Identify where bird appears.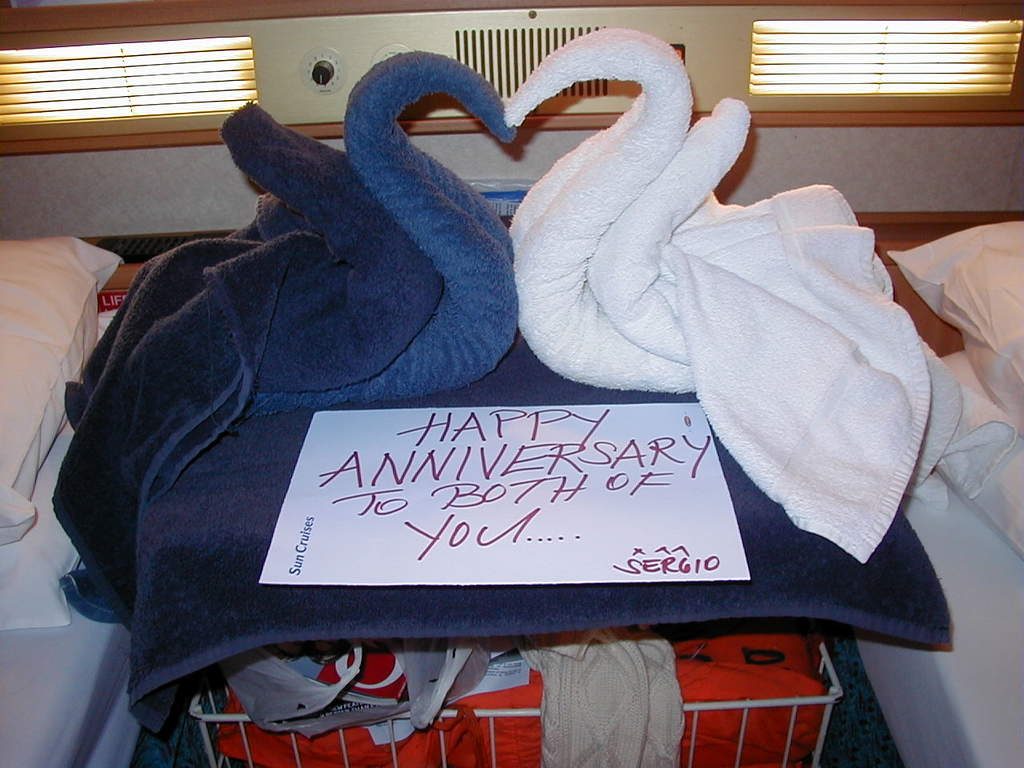
Appears at {"x1": 518, "y1": 34, "x2": 886, "y2": 530}.
